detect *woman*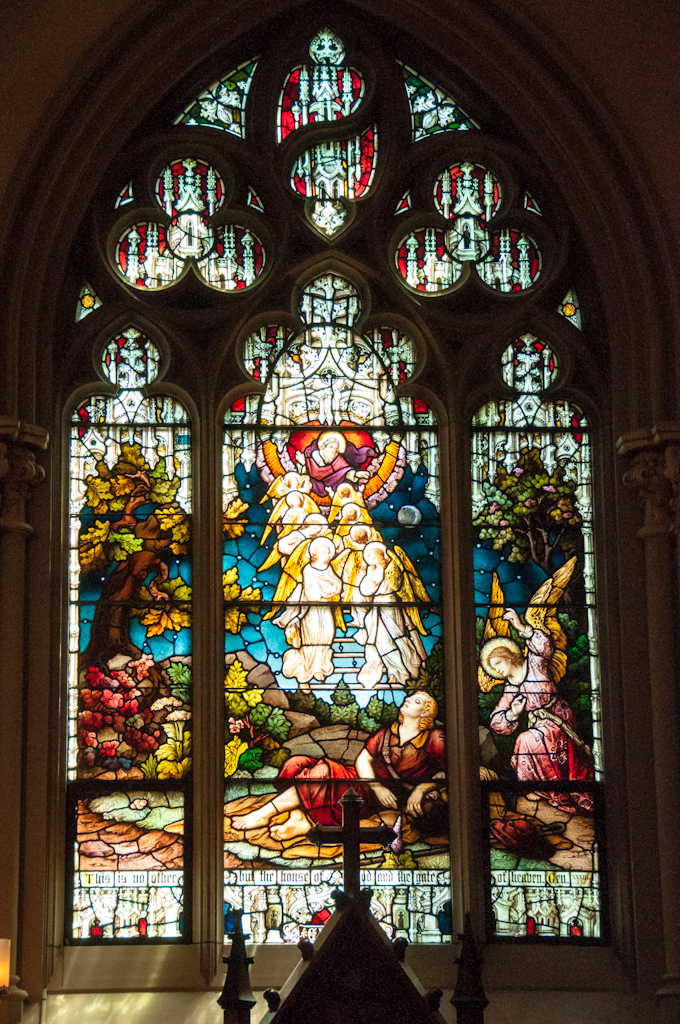
left=487, top=606, right=595, bottom=817
